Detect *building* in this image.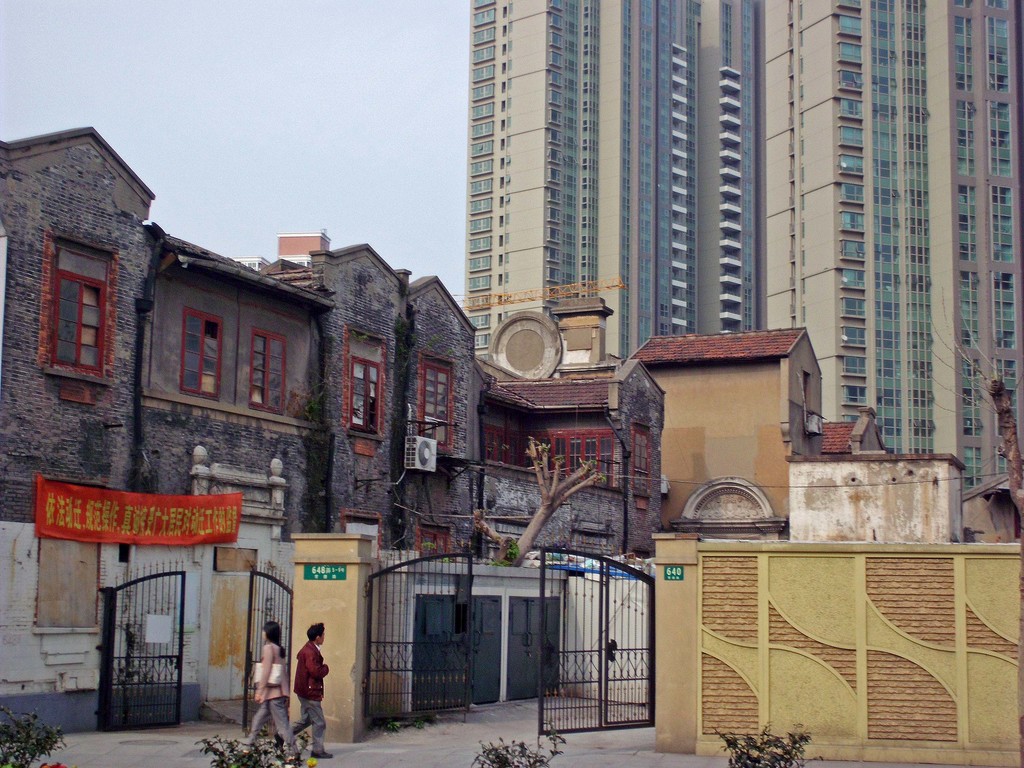
Detection: locate(456, 0, 1023, 484).
